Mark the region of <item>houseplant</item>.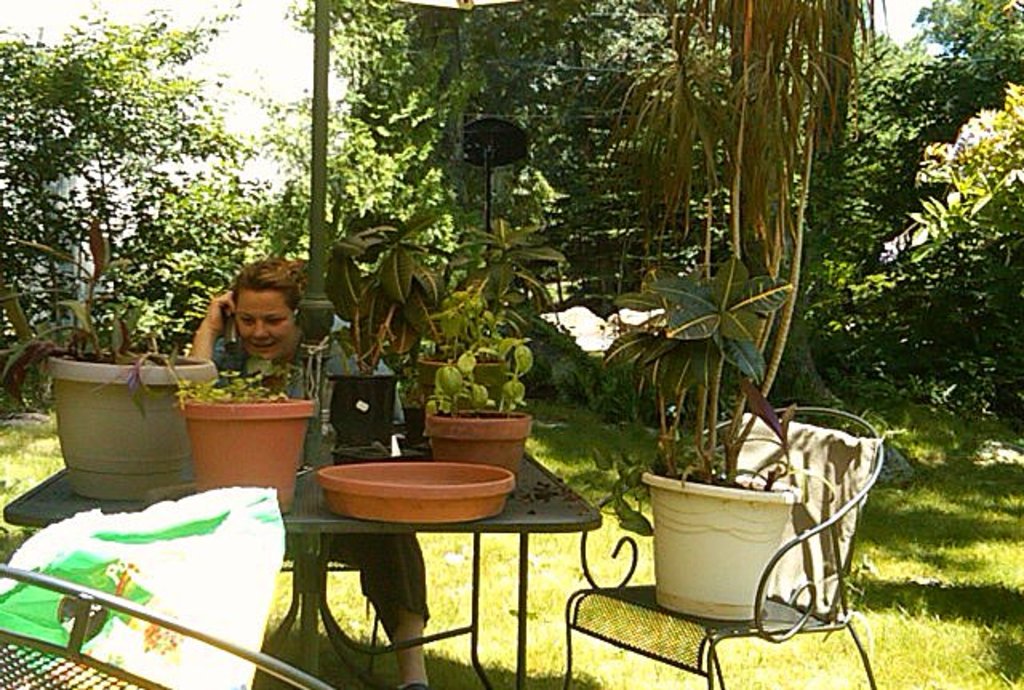
Region: <bbox>594, 258, 798, 623</bbox>.
